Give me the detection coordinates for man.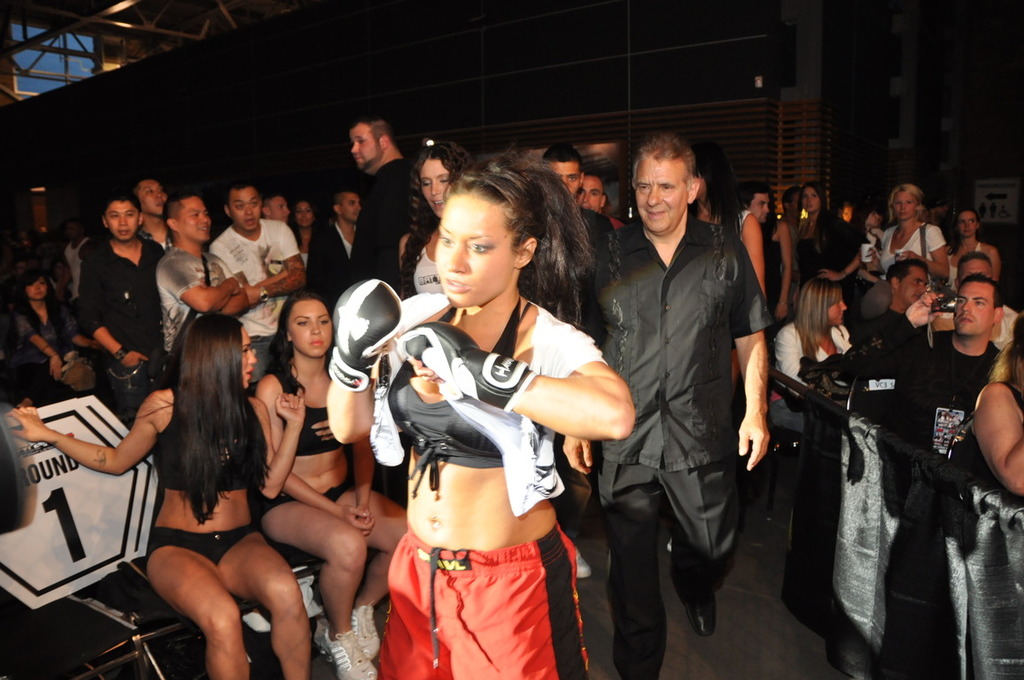
detection(338, 113, 421, 295).
